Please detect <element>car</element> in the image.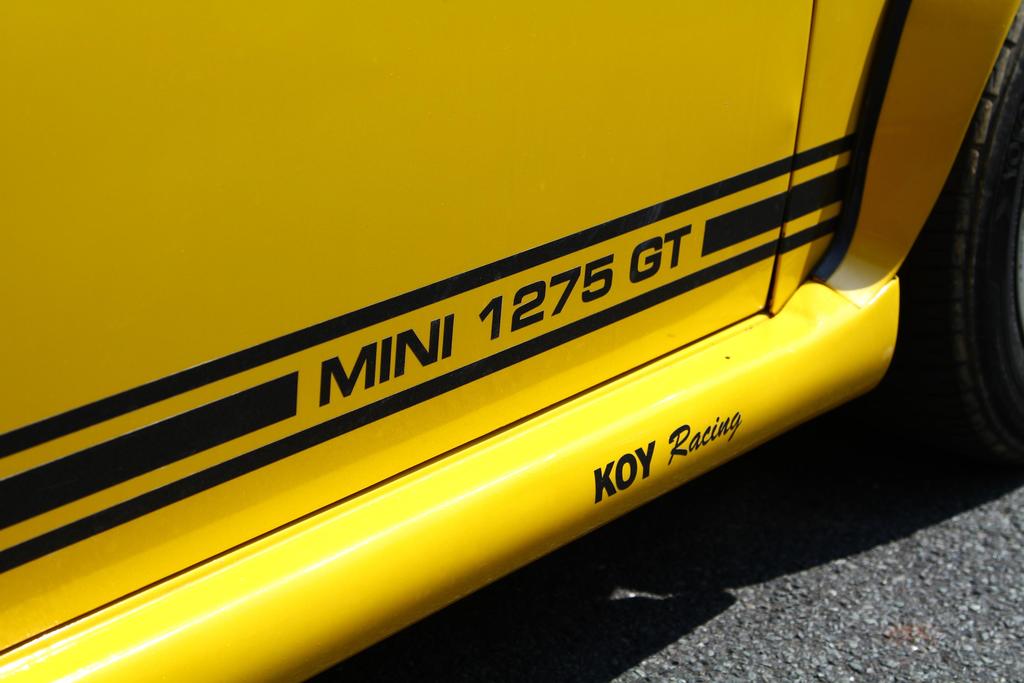
(13, 36, 948, 680).
